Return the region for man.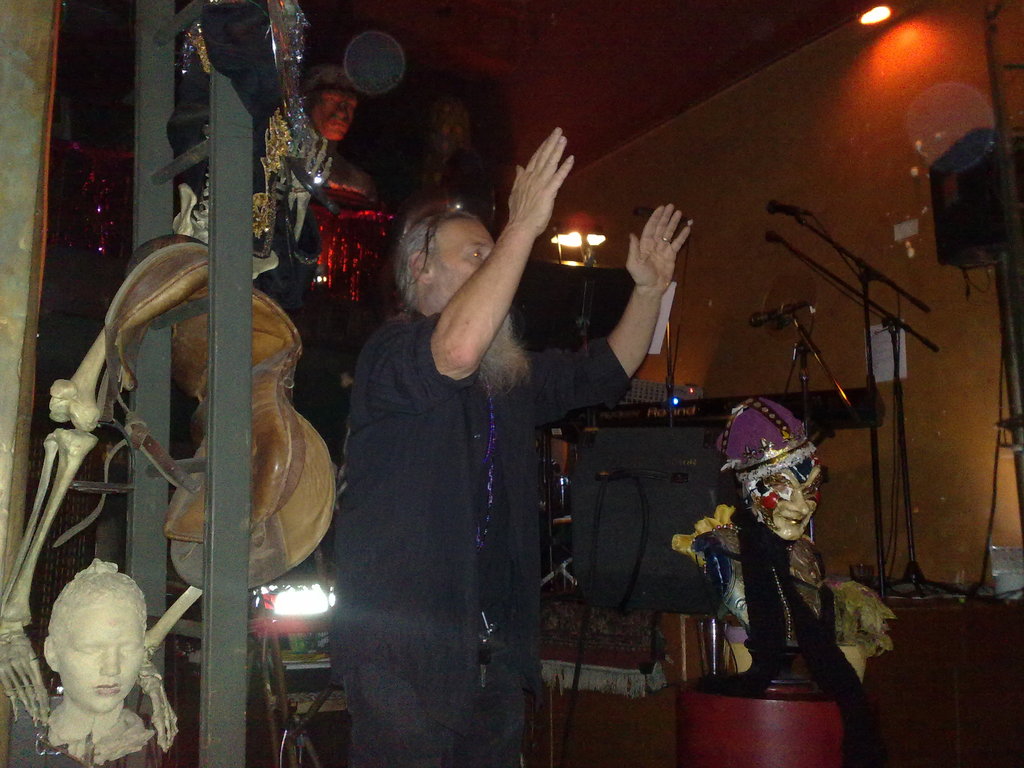
<bbox>321, 128, 690, 767</bbox>.
